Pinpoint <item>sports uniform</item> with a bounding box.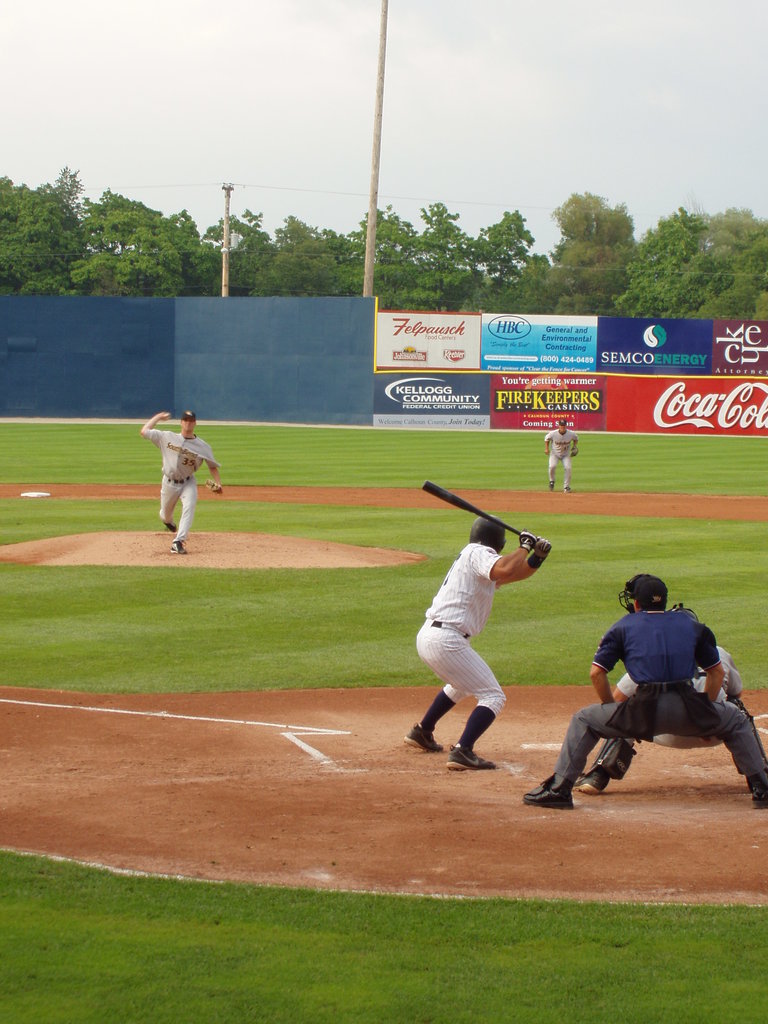
left=413, top=536, right=520, bottom=753.
